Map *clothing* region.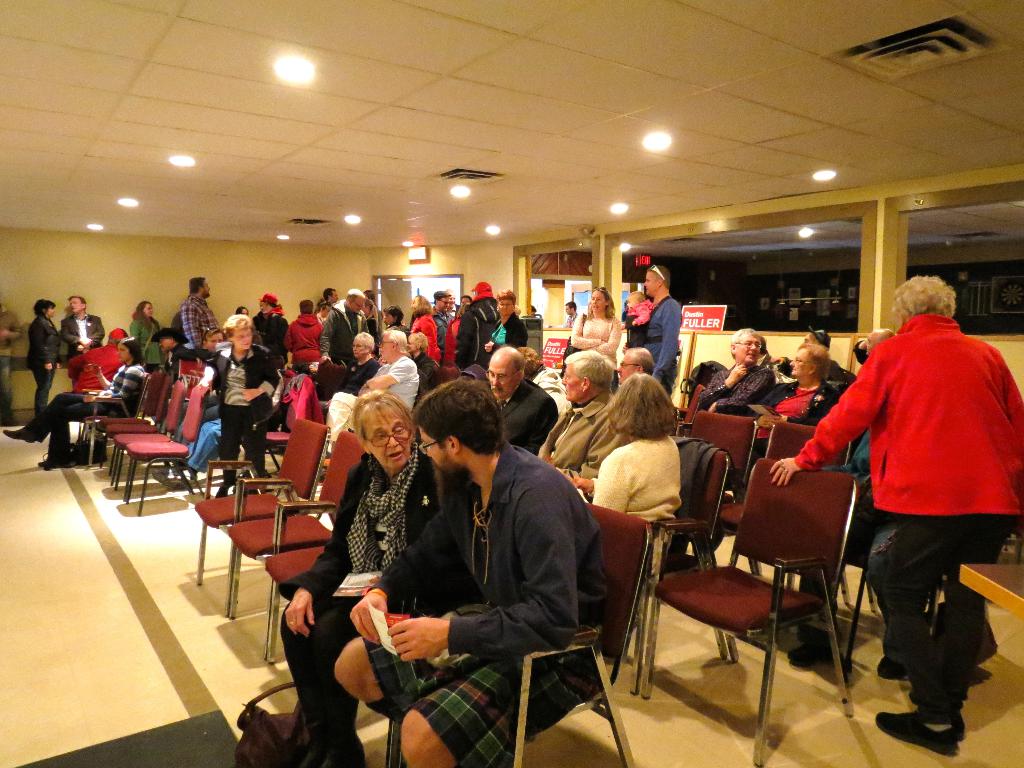
Mapped to bbox=[182, 323, 218, 365].
